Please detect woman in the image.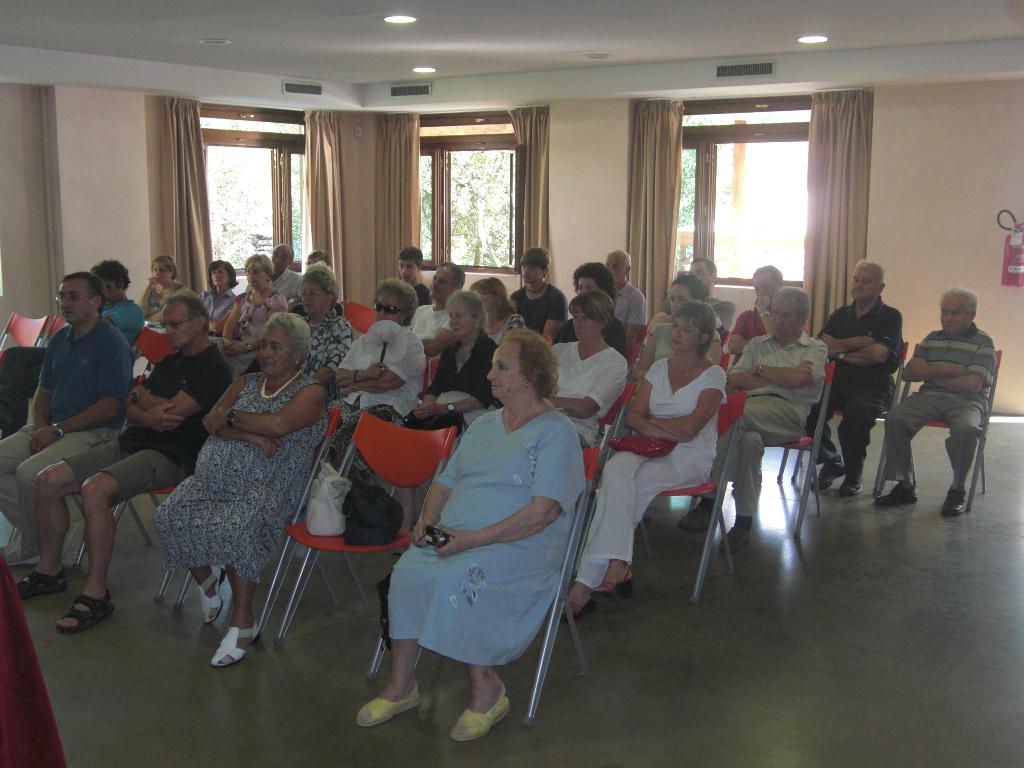
x1=148 y1=297 x2=323 y2=659.
